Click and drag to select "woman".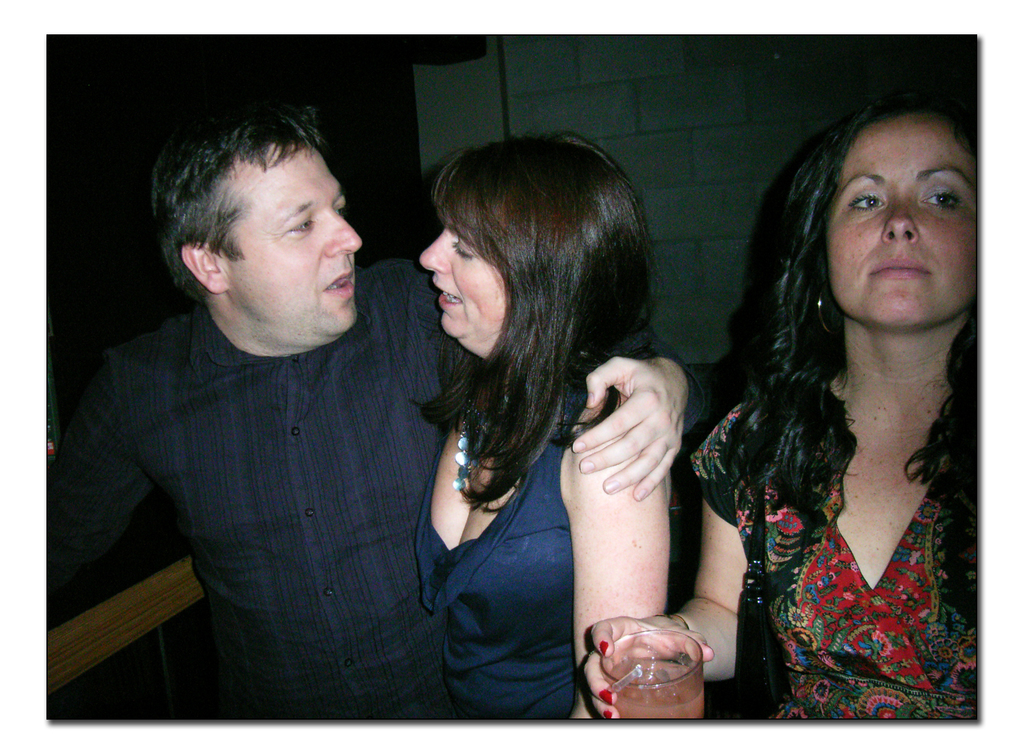
Selection: <region>664, 85, 994, 738</region>.
